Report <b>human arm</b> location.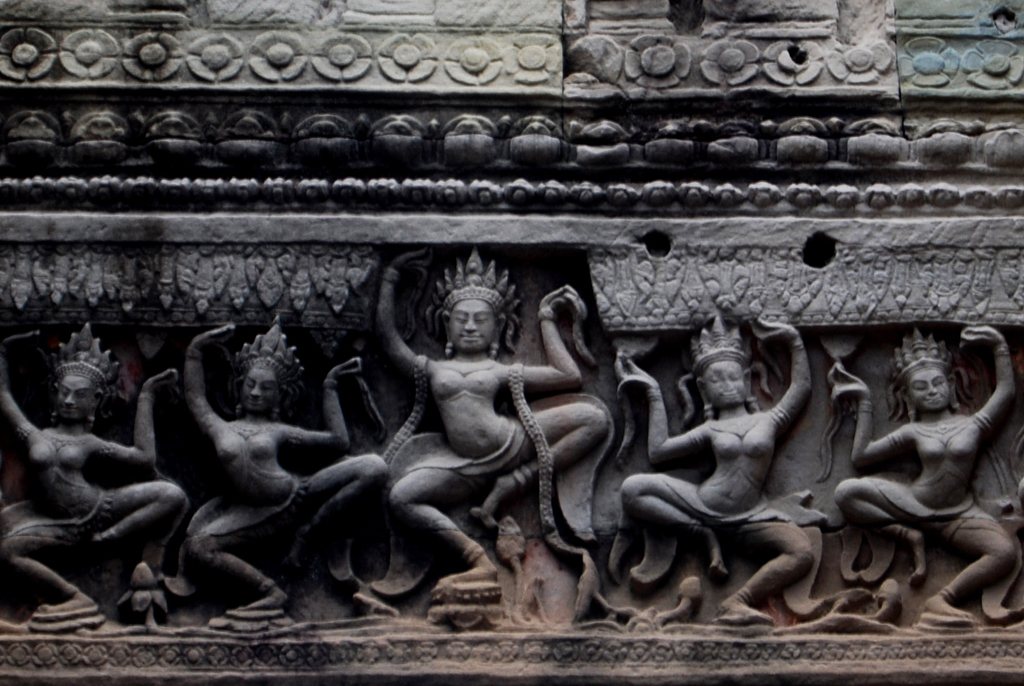
Report: rect(517, 327, 598, 413).
